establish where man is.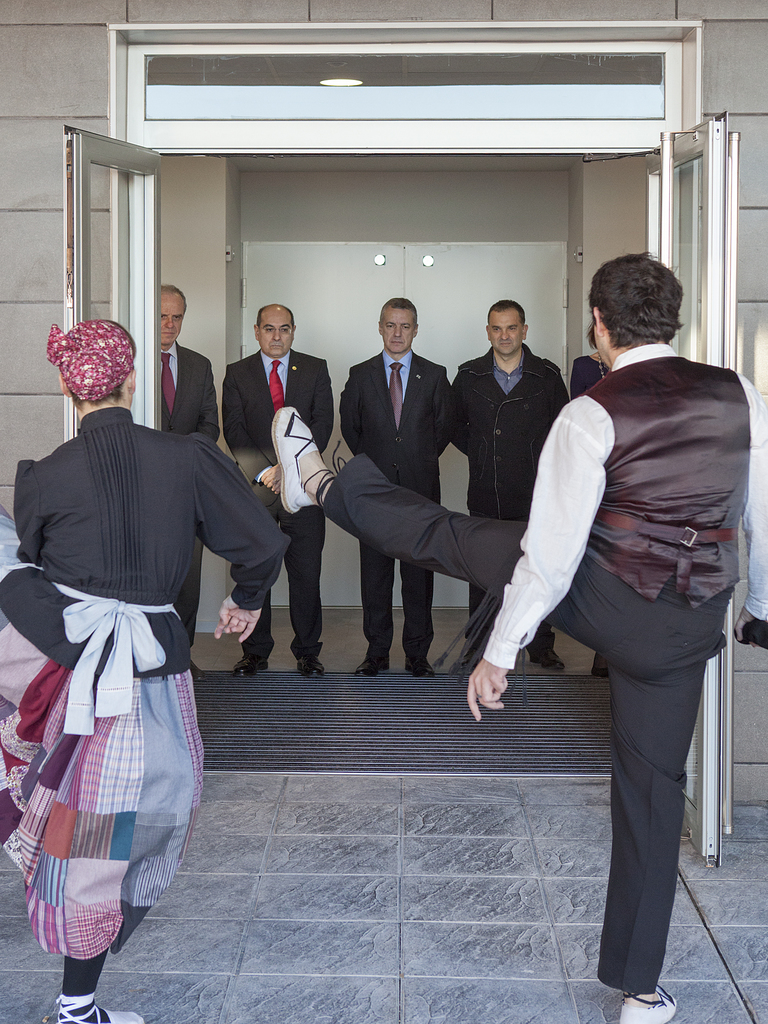
Established at locate(271, 248, 767, 1023).
